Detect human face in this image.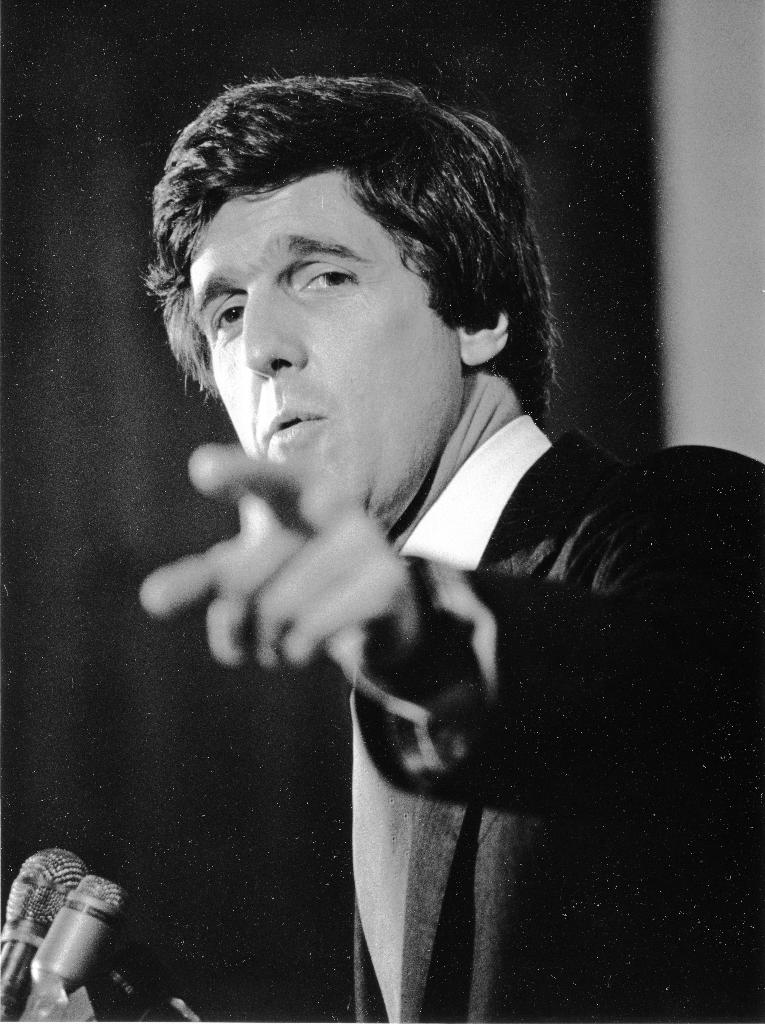
Detection: BBox(184, 176, 458, 533).
